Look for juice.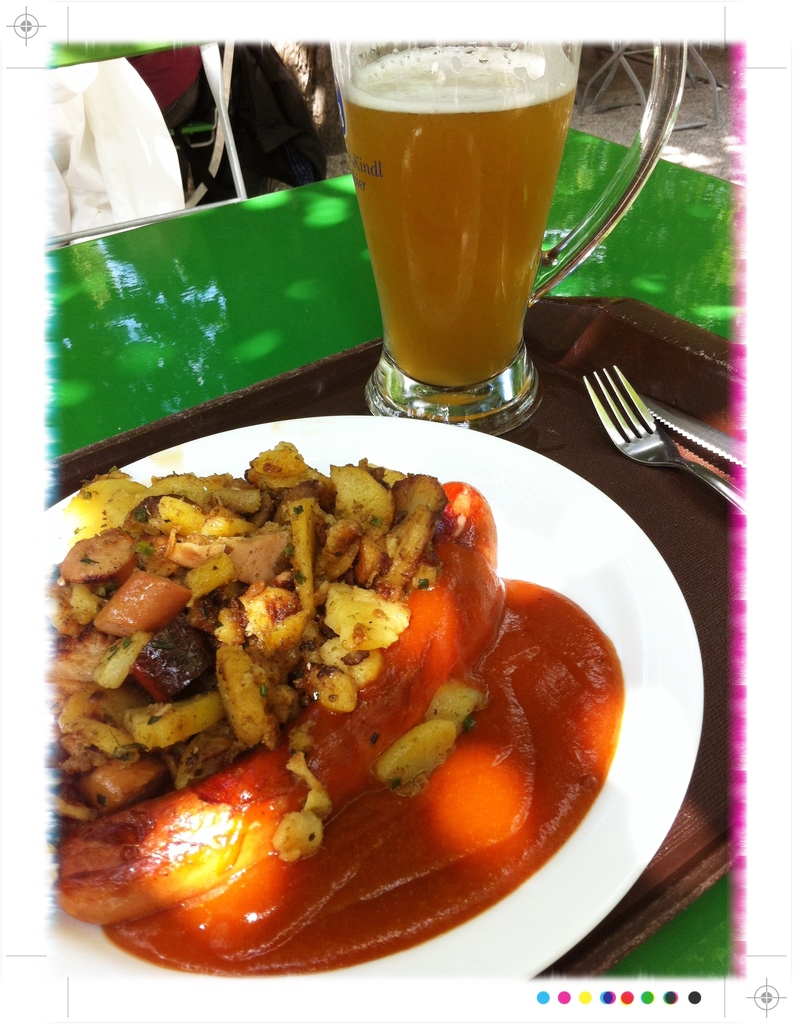
Found: [x1=339, y1=28, x2=566, y2=399].
